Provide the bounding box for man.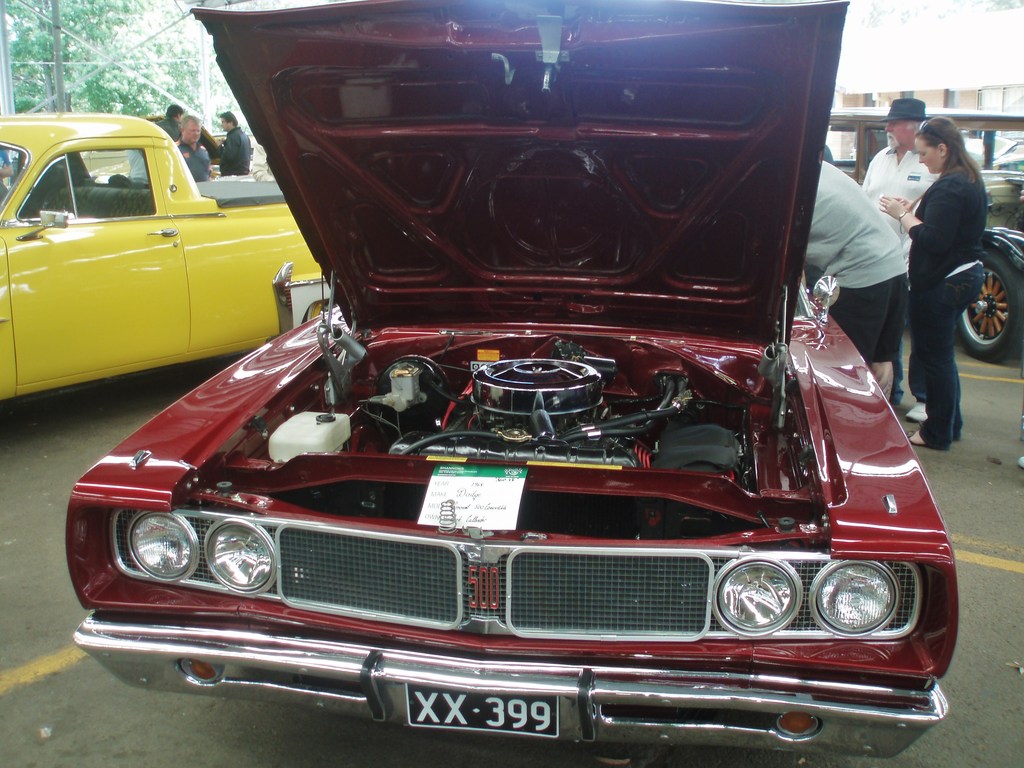
rect(214, 109, 256, 180).
